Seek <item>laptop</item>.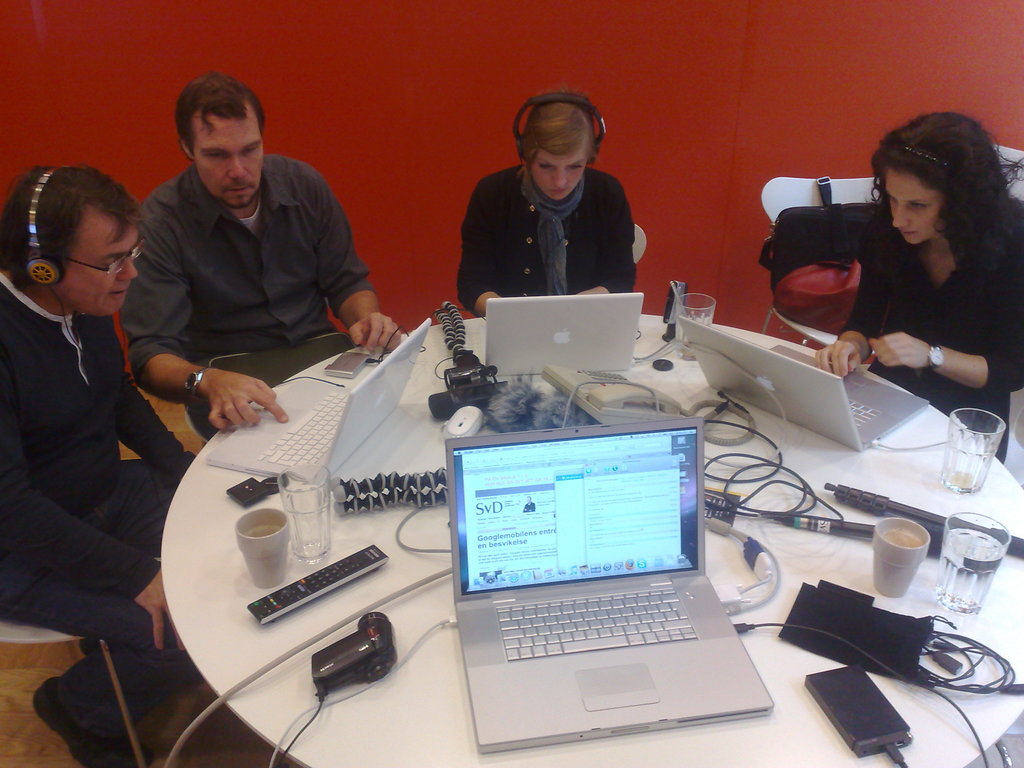
434, 398, 769, 754.
